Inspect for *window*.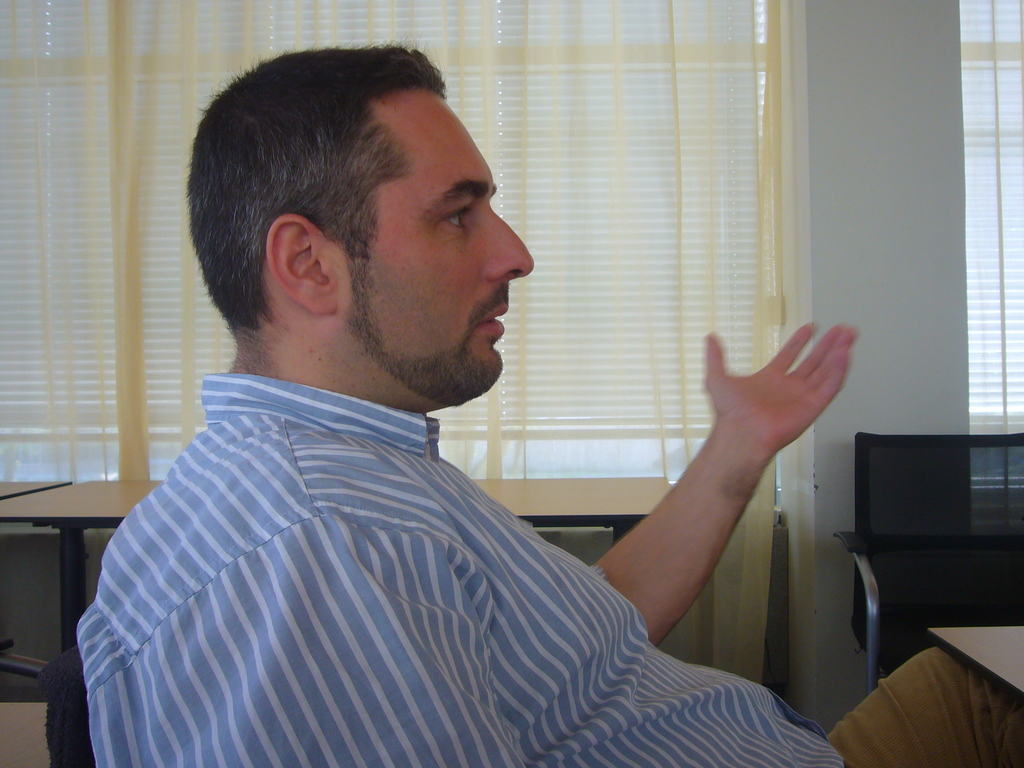
Inspection: Rect(957, 0, 1023, 486).
